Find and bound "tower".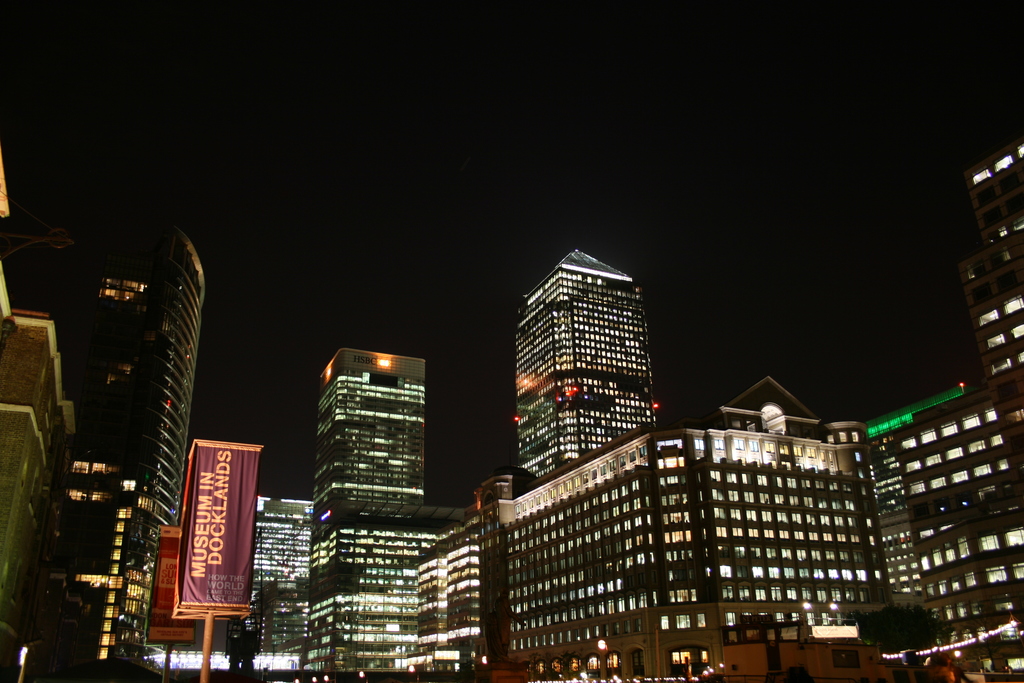
Bound: bbox=[515, 247, 658, 479].
